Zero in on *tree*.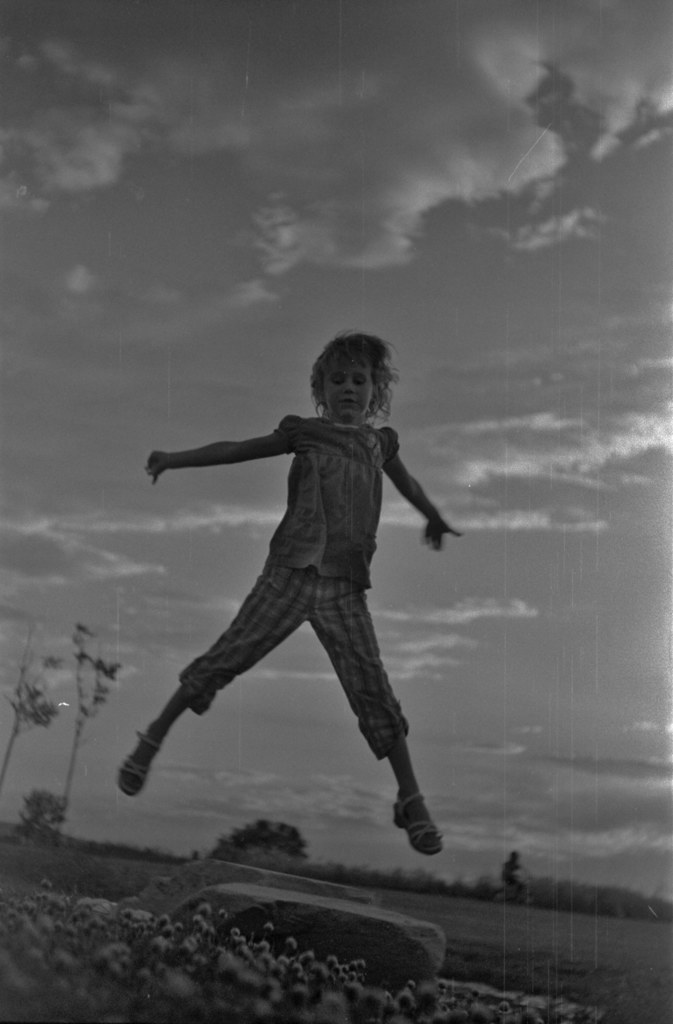
Zeroed in: bbox(45, 620, 122, 845).
